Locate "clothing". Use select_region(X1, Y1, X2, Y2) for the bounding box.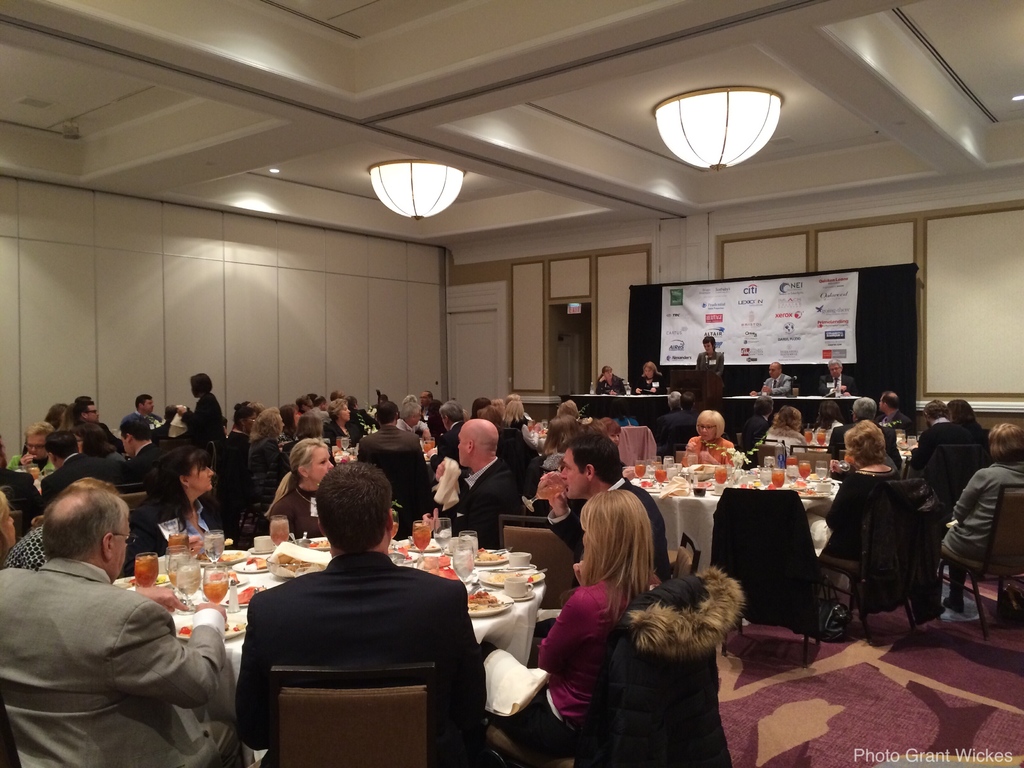
select_region(34, 441, 143, 494).
